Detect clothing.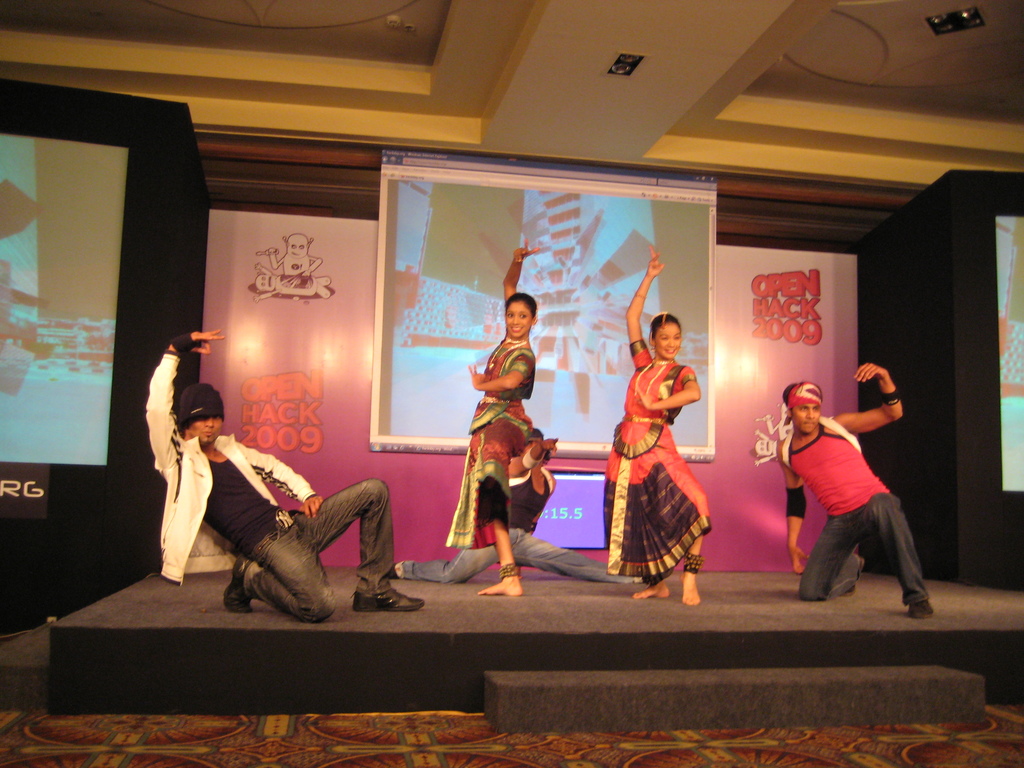
Detected at select_region(787, 419, 932, 607).
